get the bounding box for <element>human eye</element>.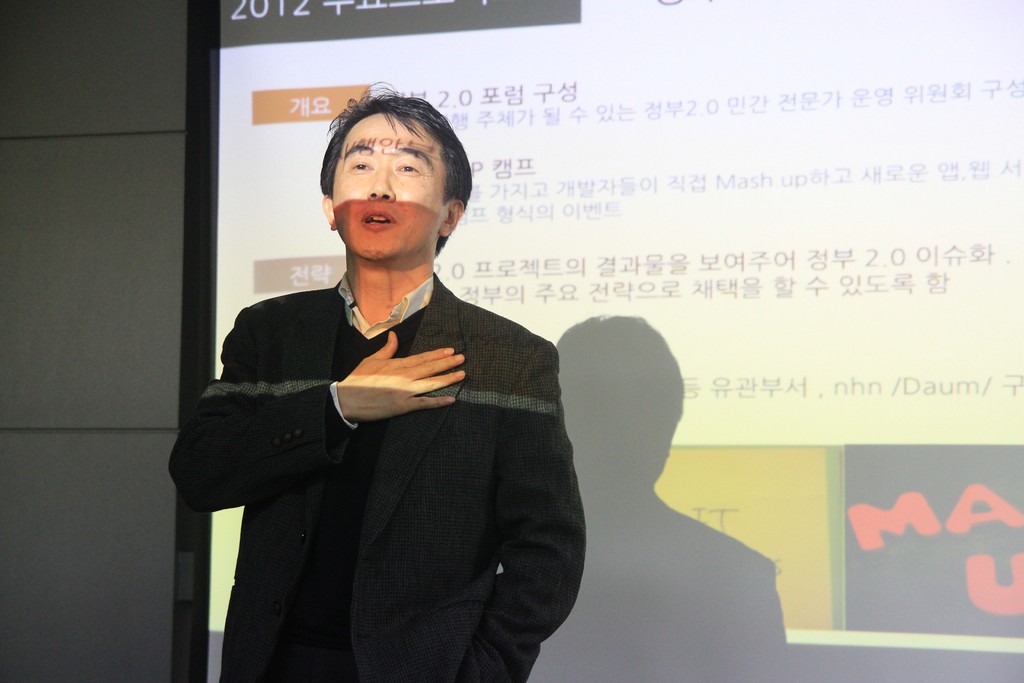
<box>344,155,375,177</box>.
